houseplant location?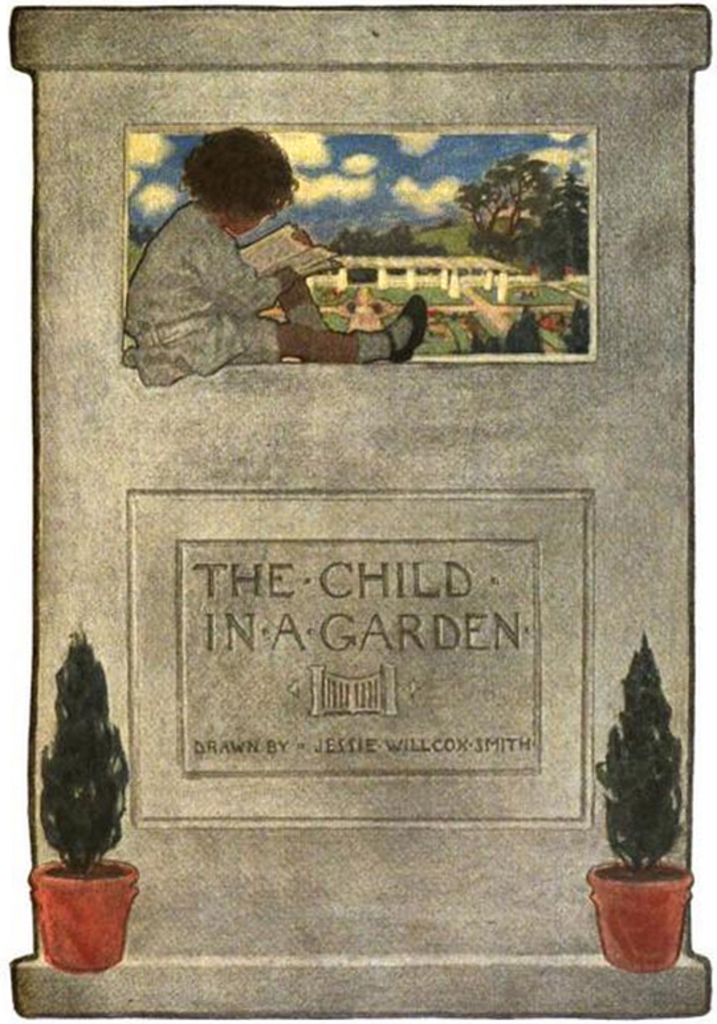
left=578, top=636, right=694, bottom=980
